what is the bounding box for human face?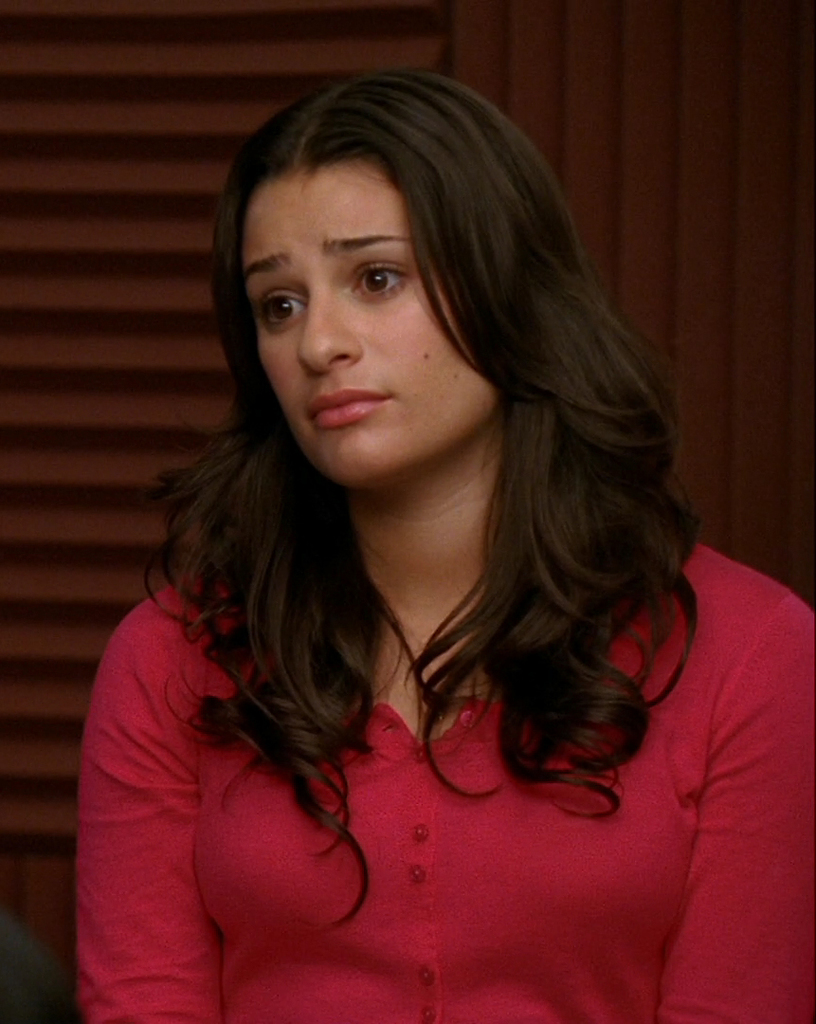
244, 171, 495, 482.
